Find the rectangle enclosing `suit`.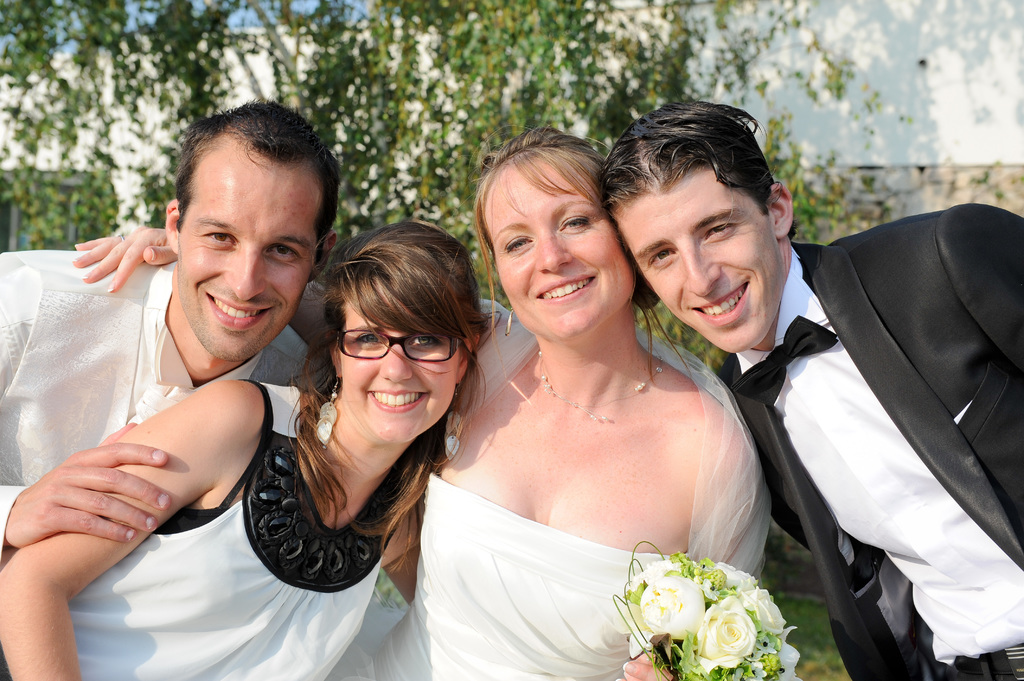
(left=721, top=199, right=1021, bottom=673).
